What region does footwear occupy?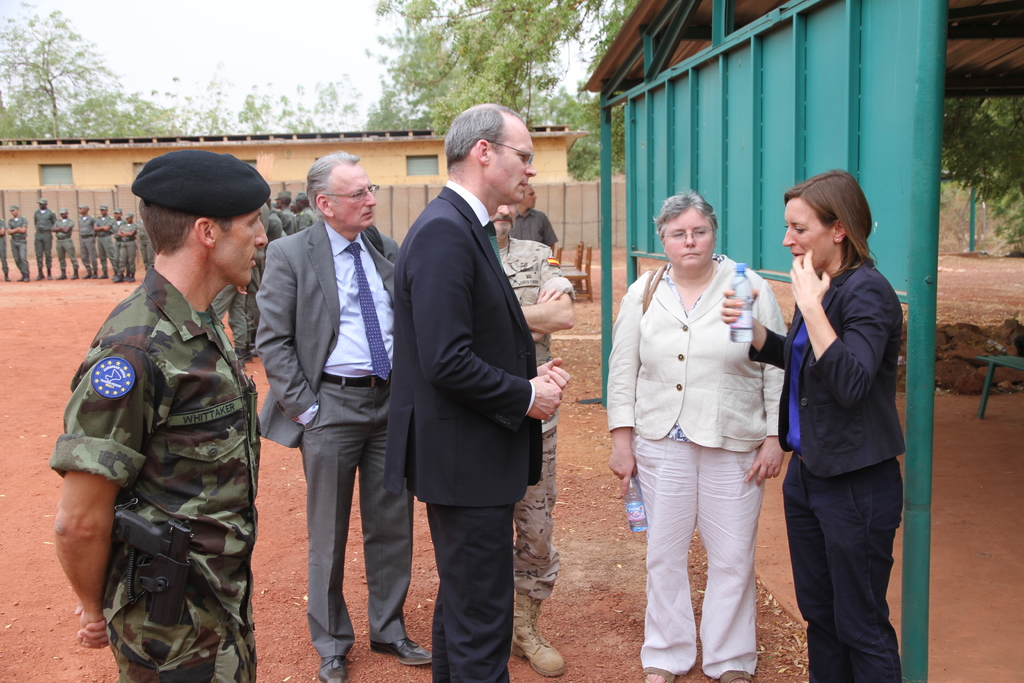
(45,269,54,281).
